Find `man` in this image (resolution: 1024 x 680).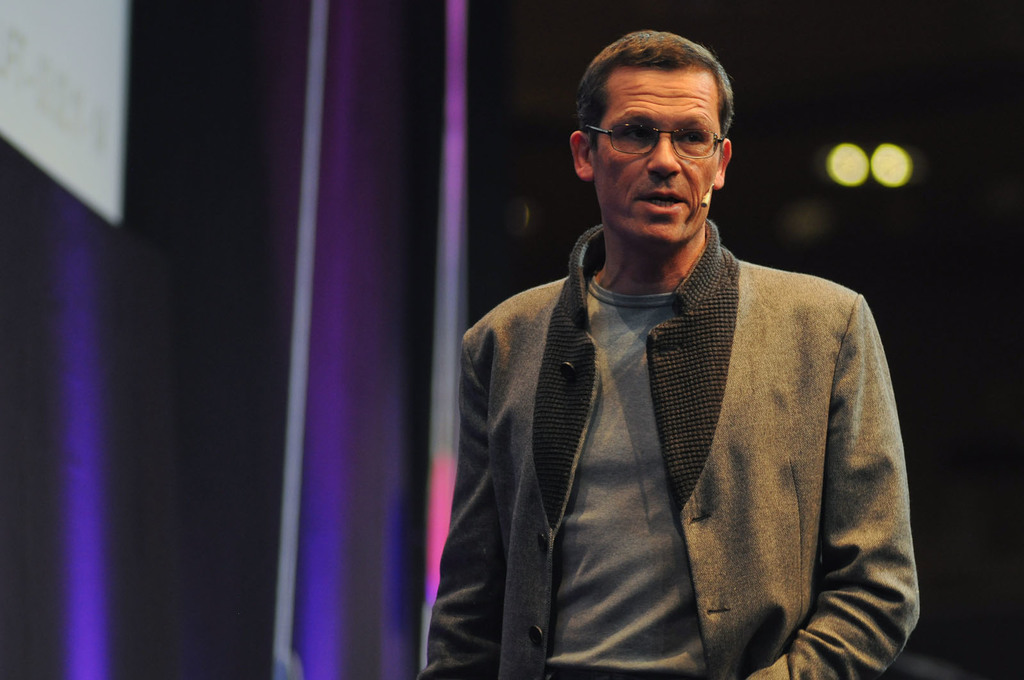
(415, 31, 921, 679).
